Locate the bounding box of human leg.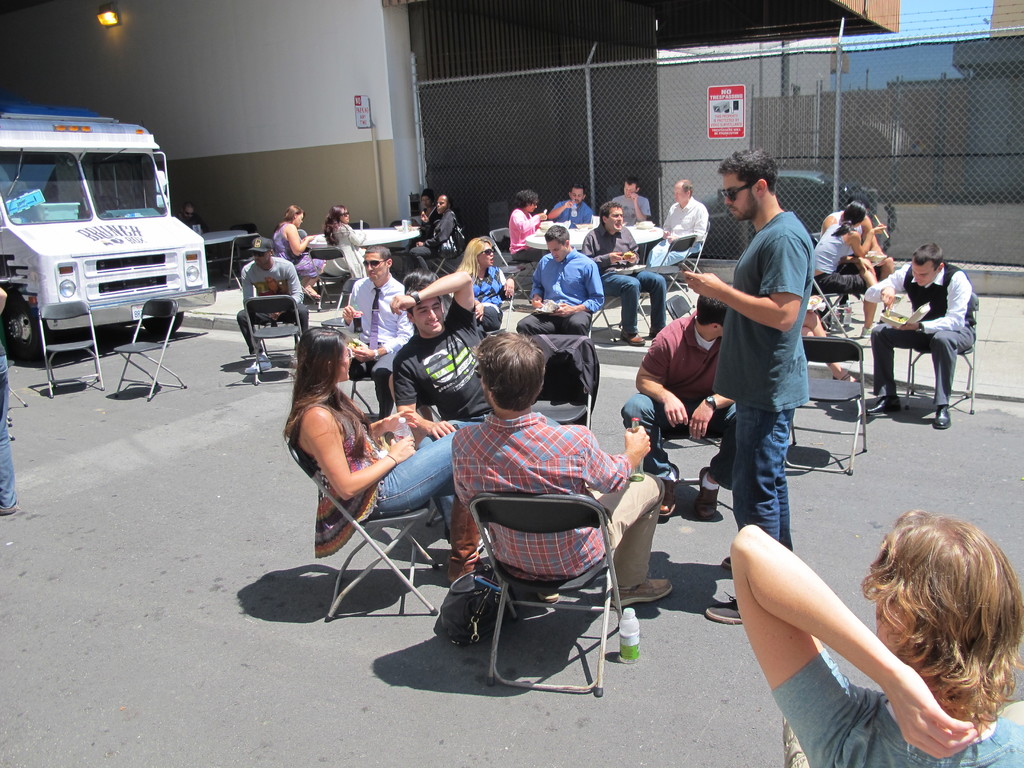
Bounding box: (x1=840, y1=254, x2=882, y2=285).
